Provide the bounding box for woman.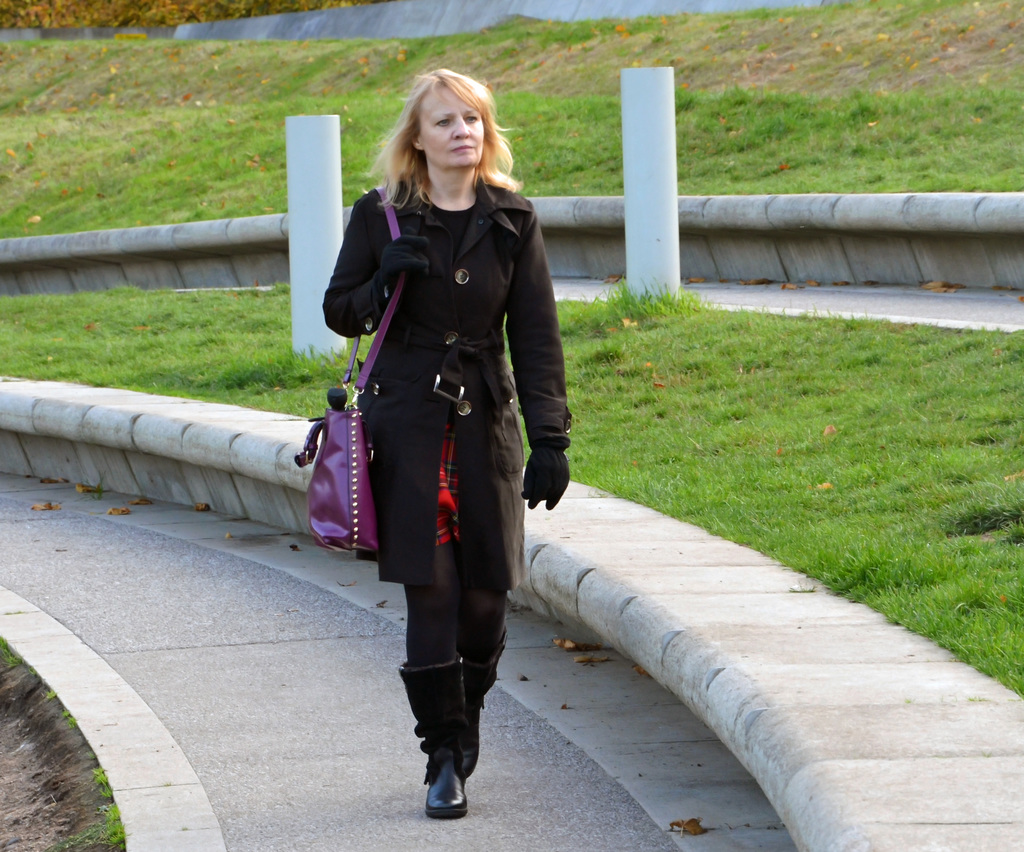
<bbox>318, 67, 570, 819</bbox>.
